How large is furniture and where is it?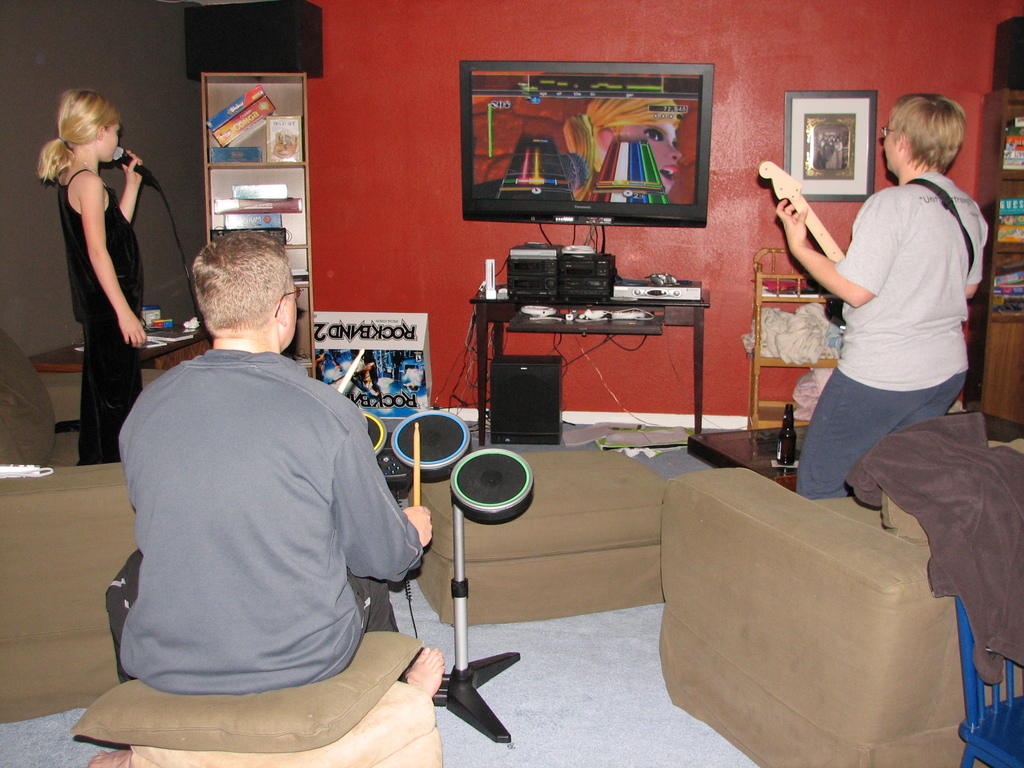
Bounding box: 30, 322, 215, 371.
